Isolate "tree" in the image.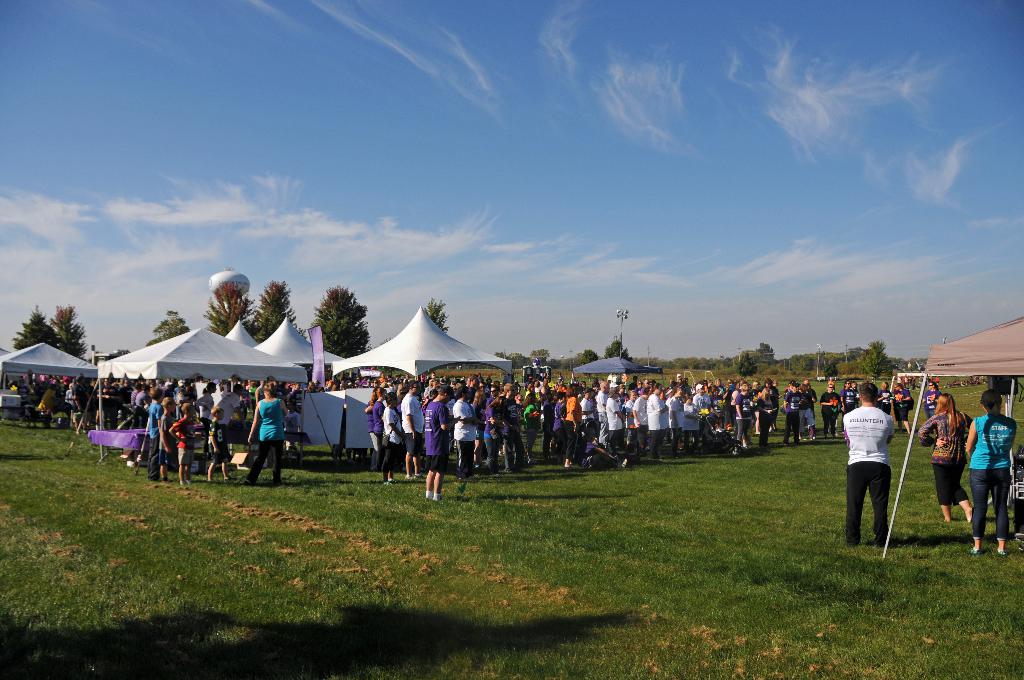
Isolated region: Rect(107, 348, 129, 360).
